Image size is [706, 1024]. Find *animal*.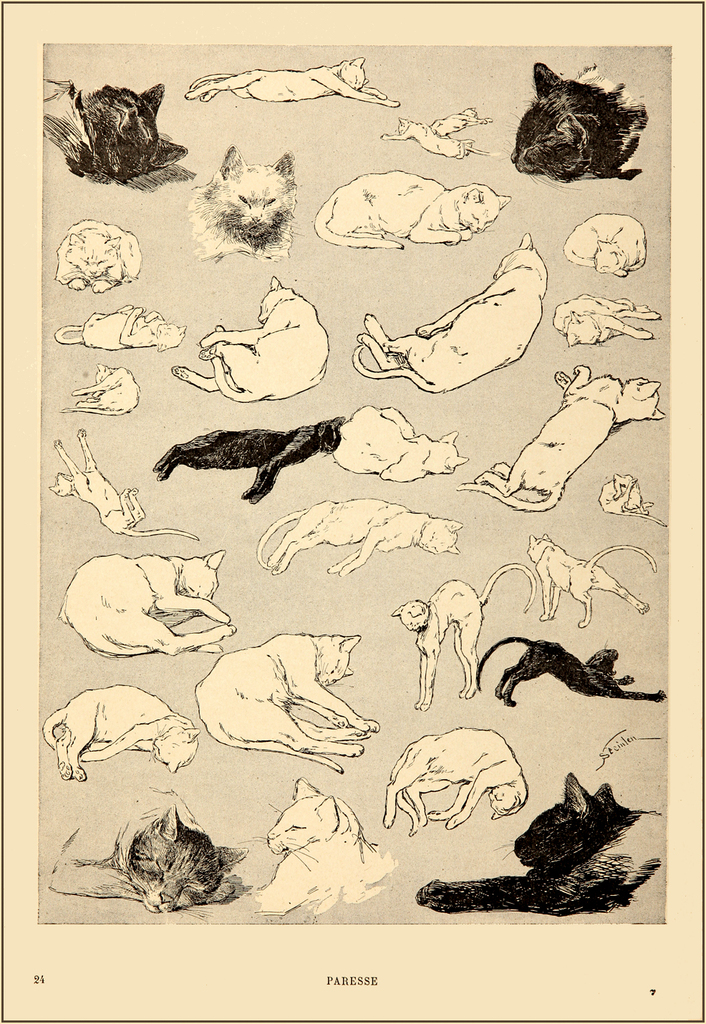
150/417/360/501.
